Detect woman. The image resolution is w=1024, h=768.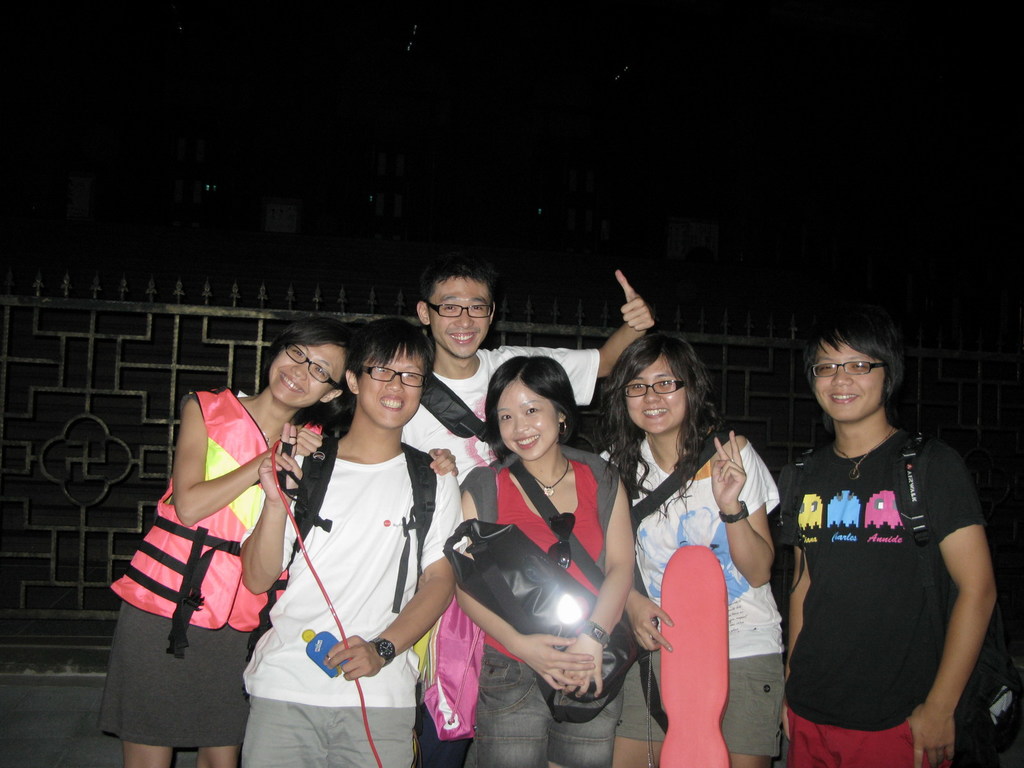
rect(99, 314, 350, 767).
